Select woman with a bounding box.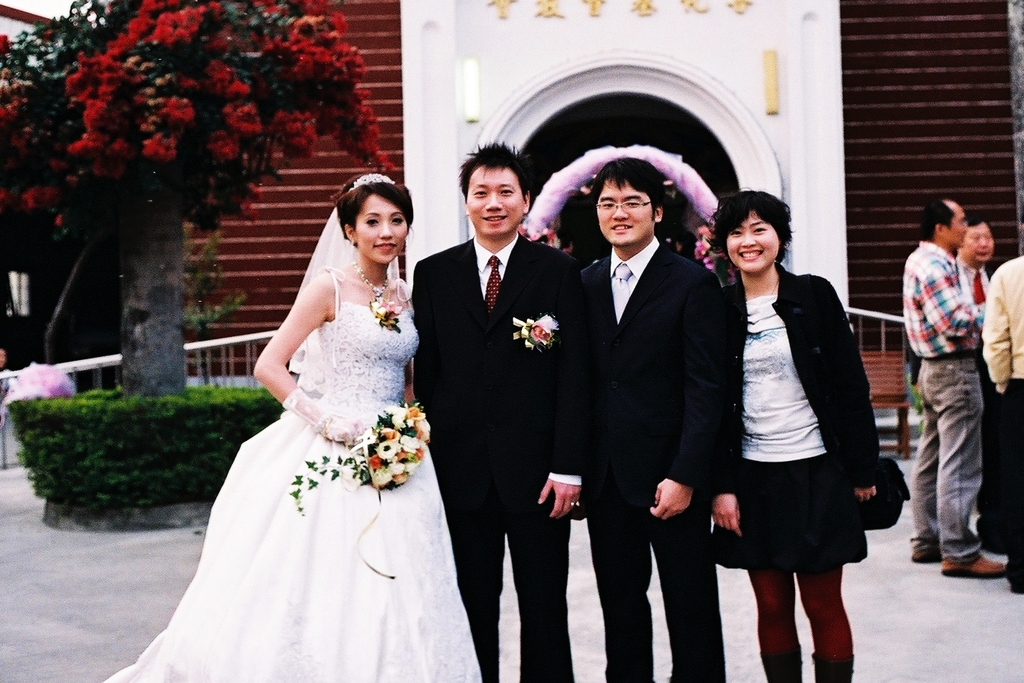
<box>703,192,882,682</box>.
